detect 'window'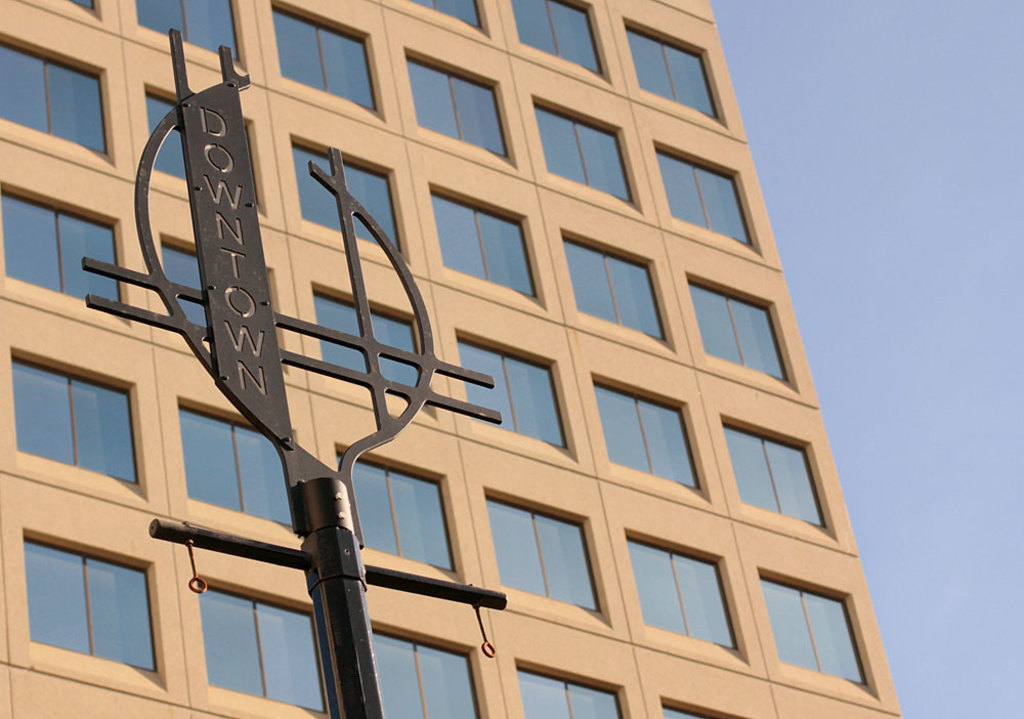
12 343 139 490
